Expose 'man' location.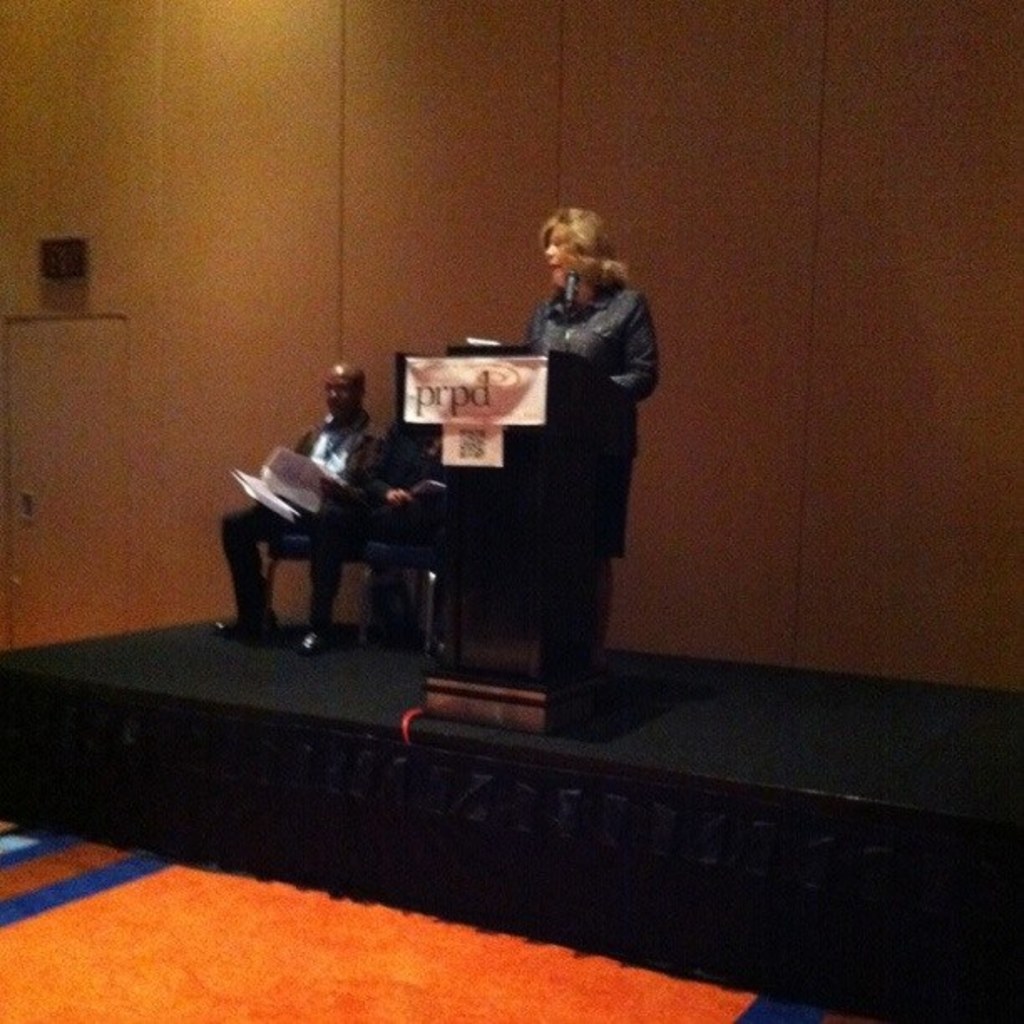
Exposed at 216/363/380/654.
